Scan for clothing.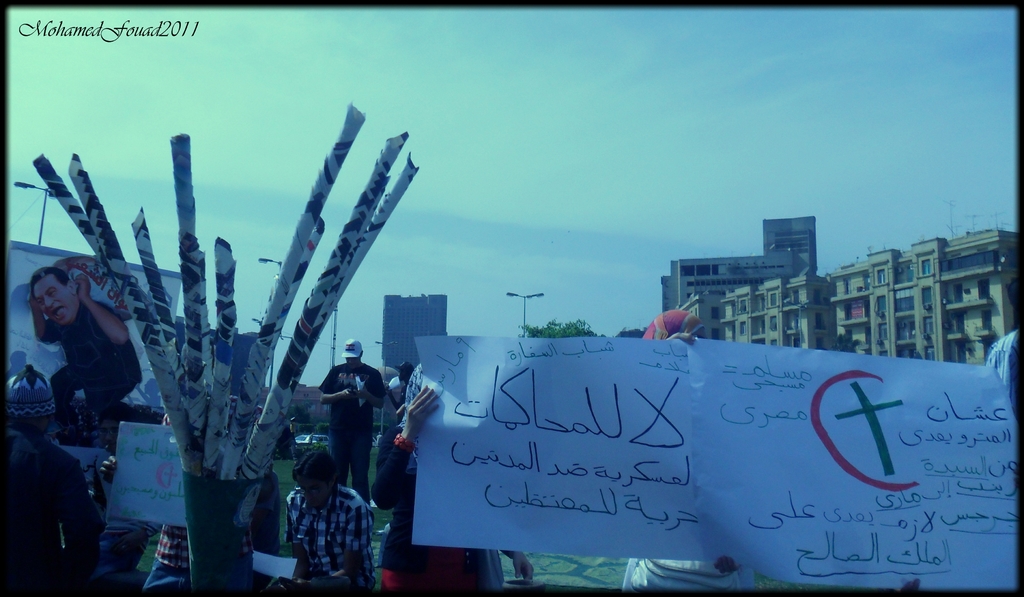
Scan result: region(39, 302, 144, 431).
